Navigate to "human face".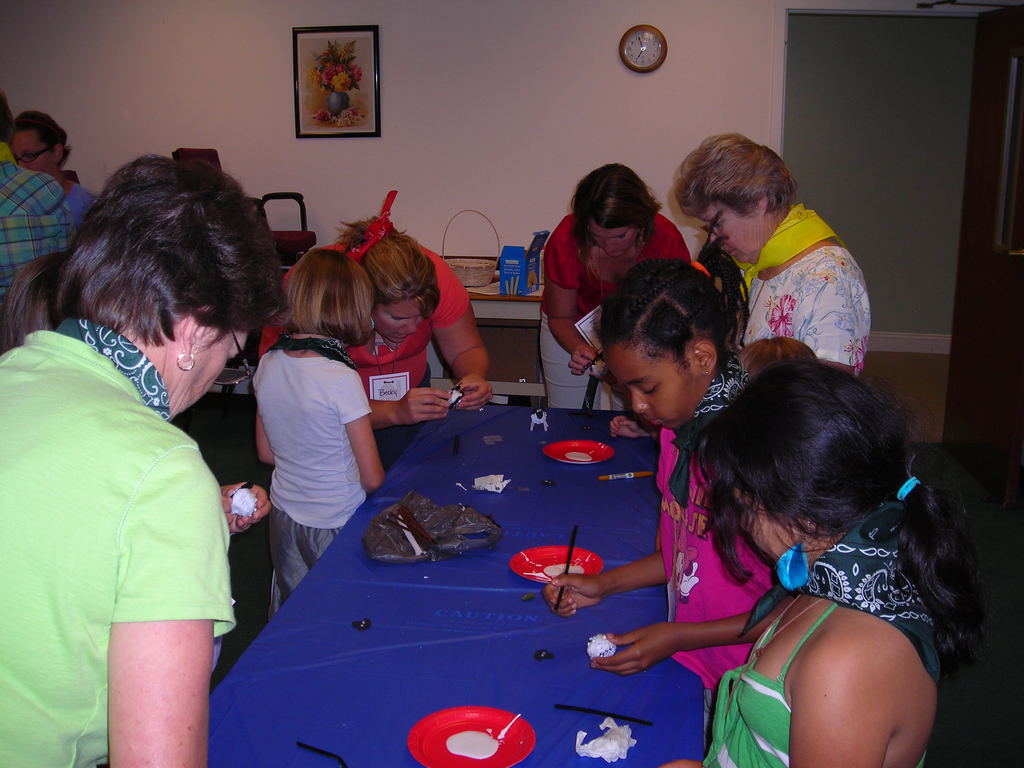
Navigation target: left=700, top=204, right=763, bottom=262.
